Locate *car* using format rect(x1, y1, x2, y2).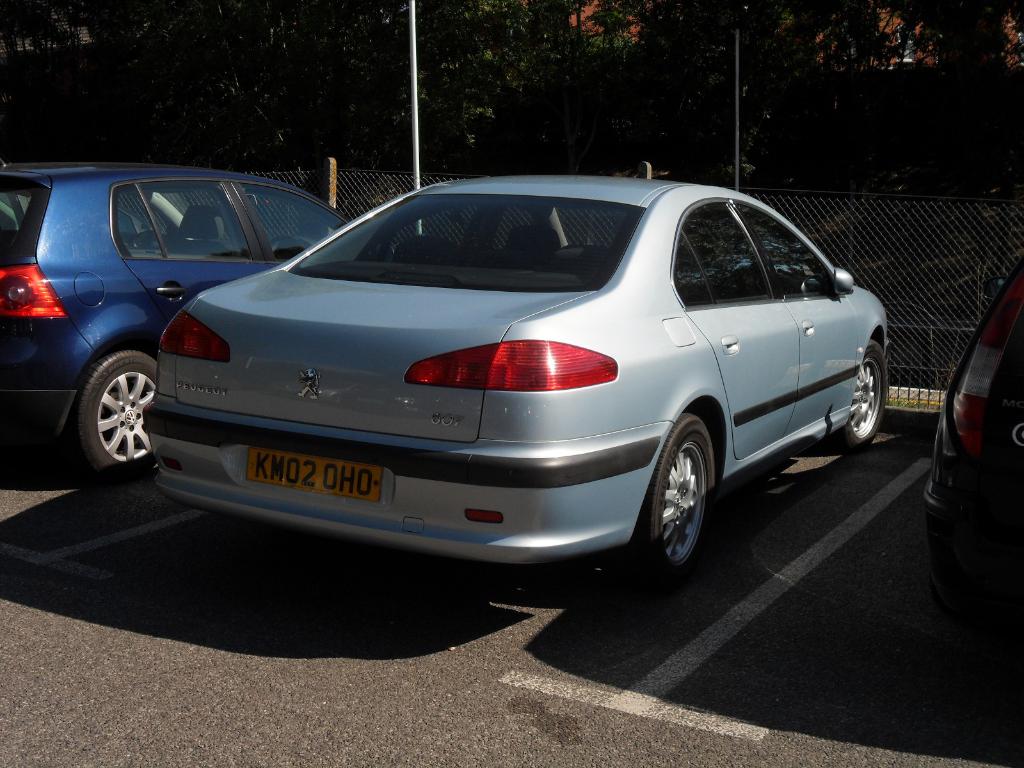
rect(144, 168, 891, 593).
